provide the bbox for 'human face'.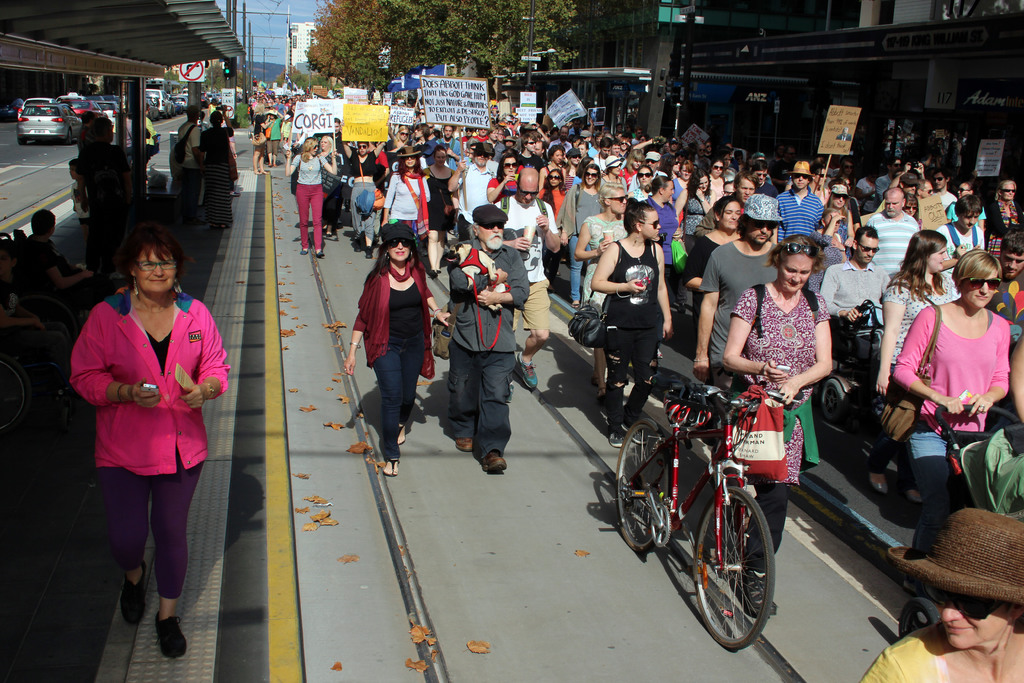
<box>638,208,662,241</box>.
